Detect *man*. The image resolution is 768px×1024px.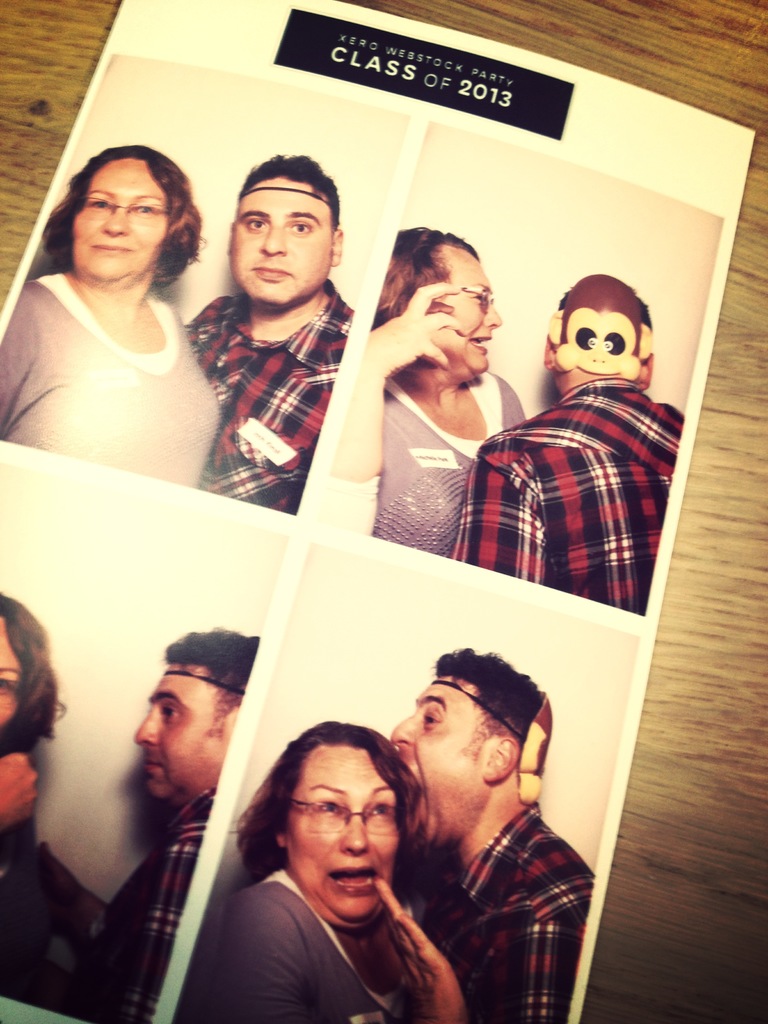
(58,629,257,1023).
